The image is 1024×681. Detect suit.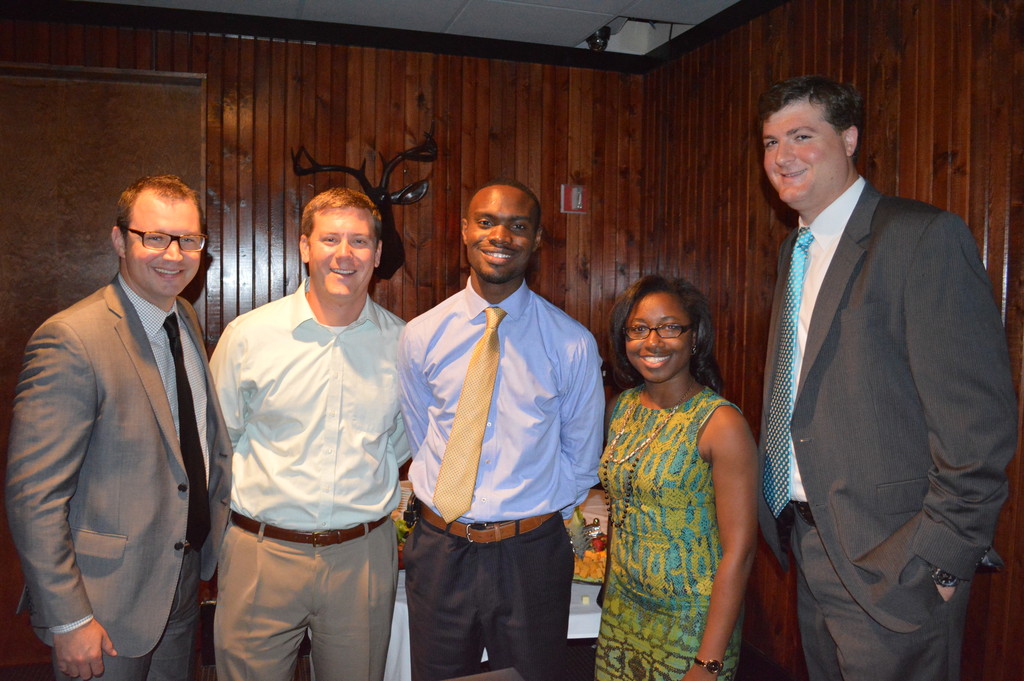
Detection: 4,272,232,680.
